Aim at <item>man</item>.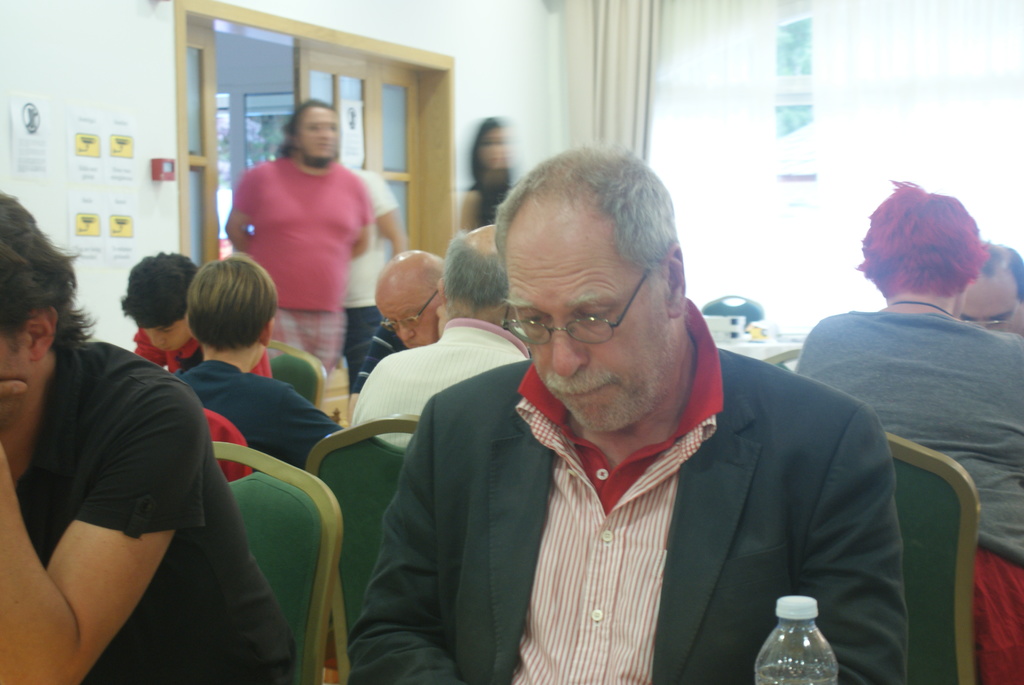
Aimed at rect(349, 164, 910, 668).
